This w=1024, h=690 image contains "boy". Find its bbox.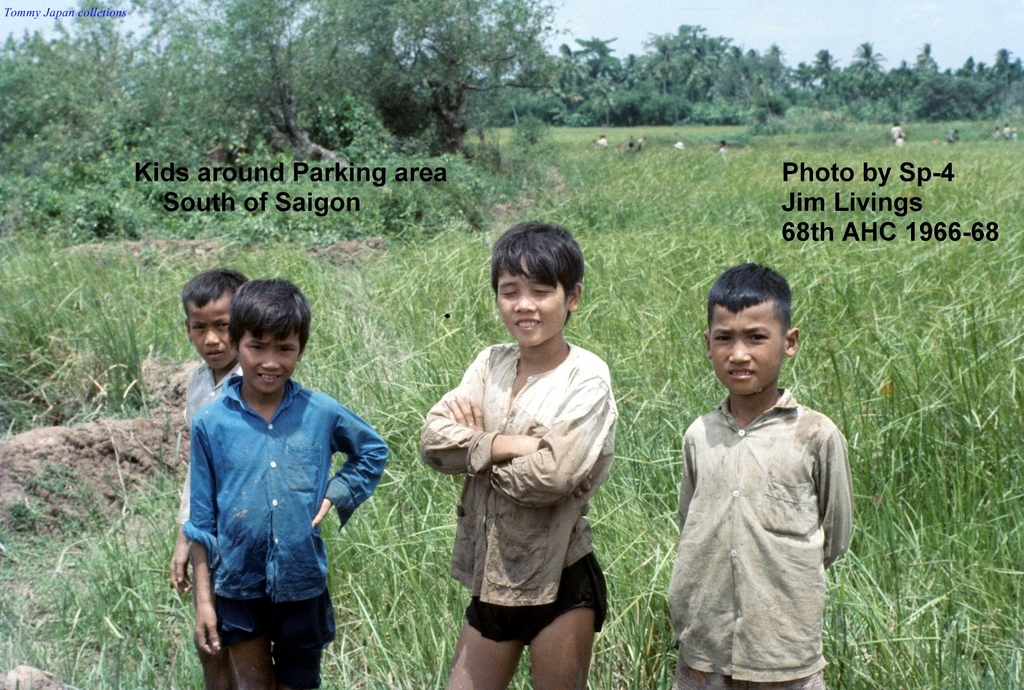
{"x1": 182, "y1": 271, "x2": 397, "y2": 687}.
